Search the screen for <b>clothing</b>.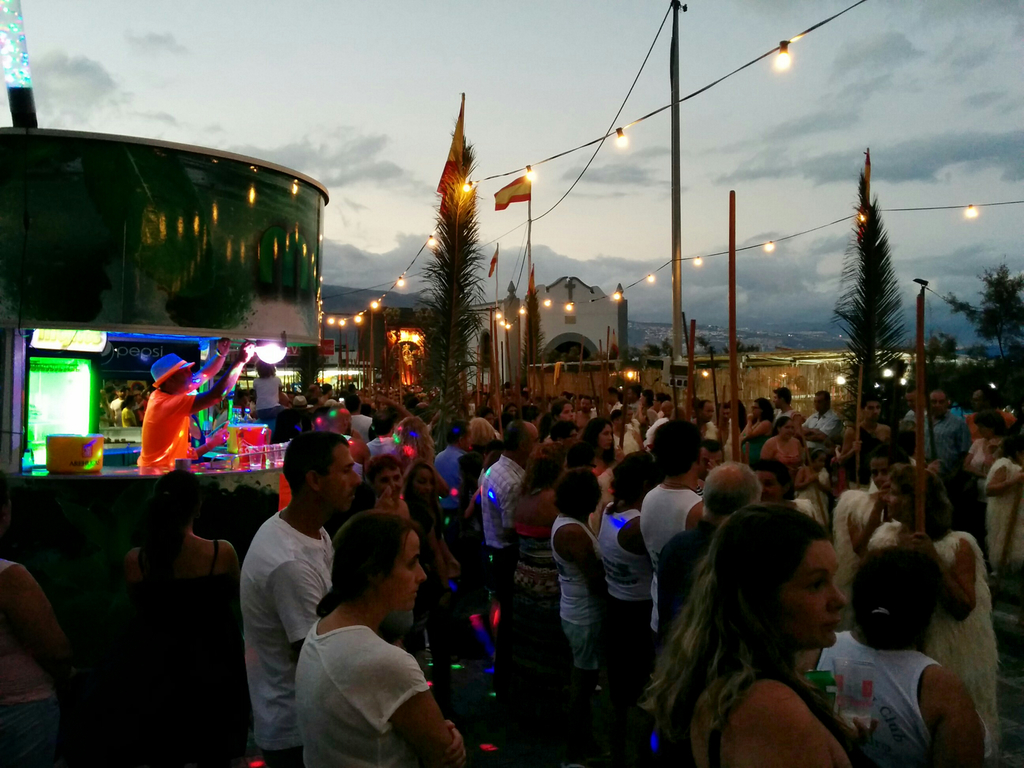
Found at l=598, t=501, r=652, b=641.
